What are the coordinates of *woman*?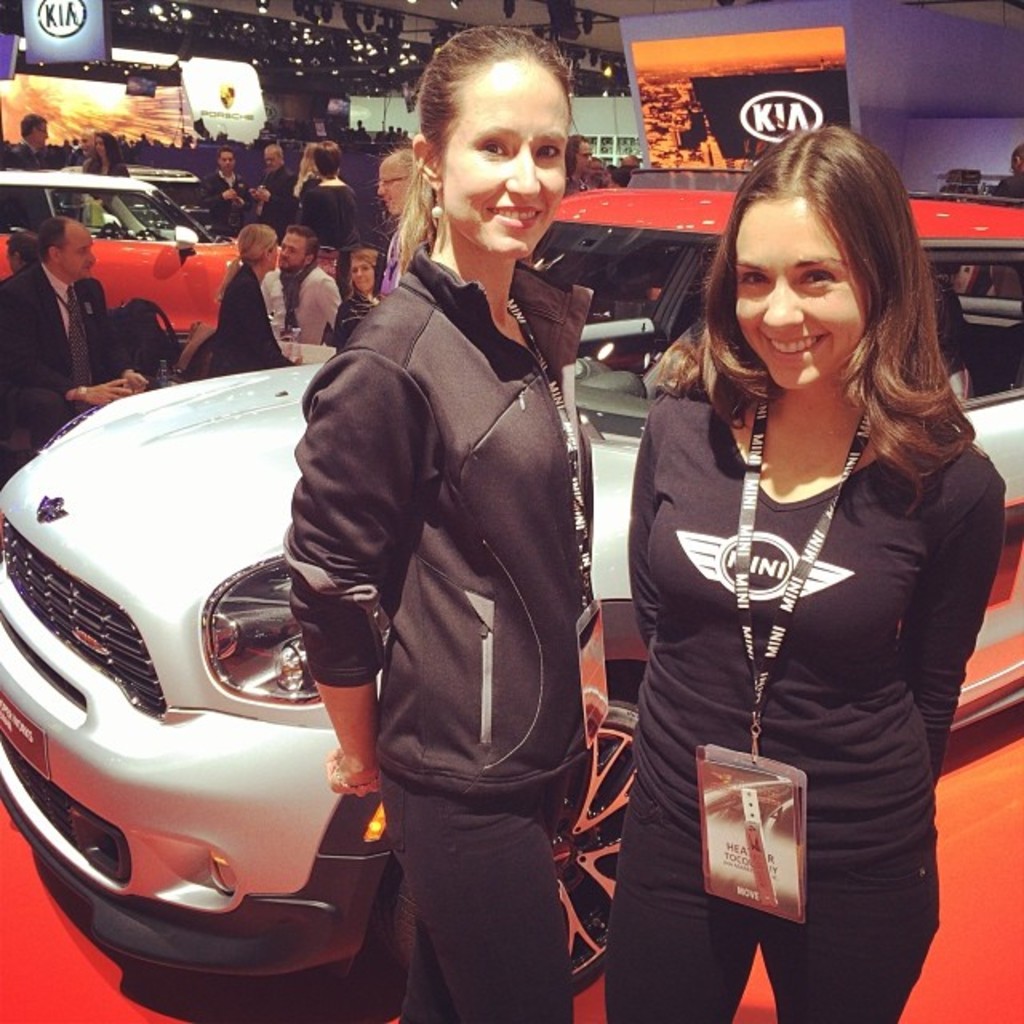
(278, 24, 590, 1022).
